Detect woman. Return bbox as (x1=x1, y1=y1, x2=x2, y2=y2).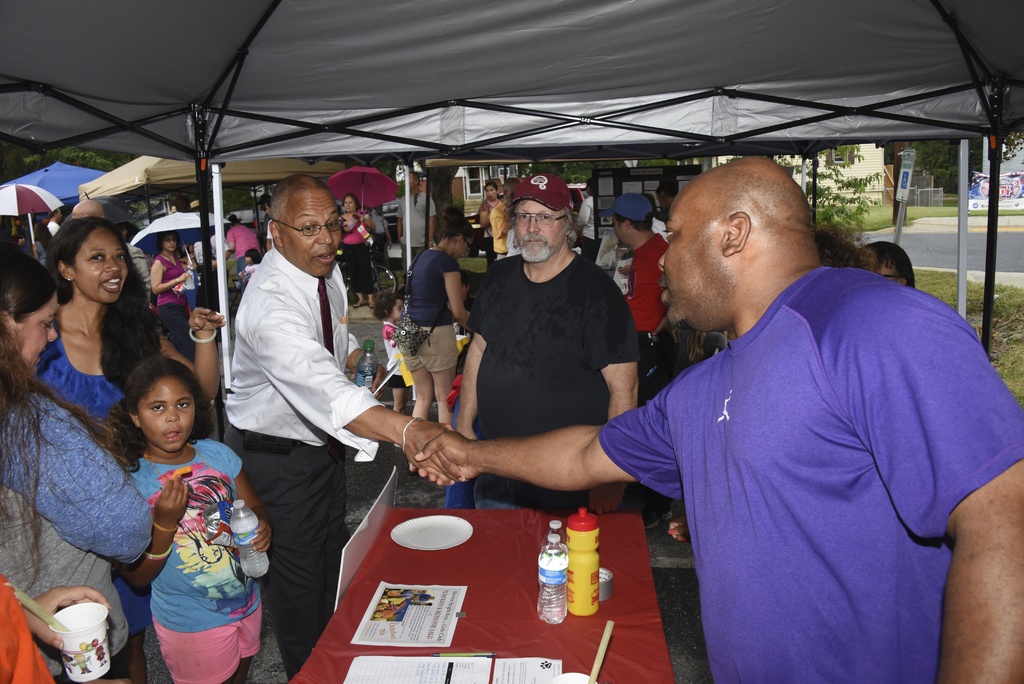
(x1=476, y1=175, x2=512, y2=252).
